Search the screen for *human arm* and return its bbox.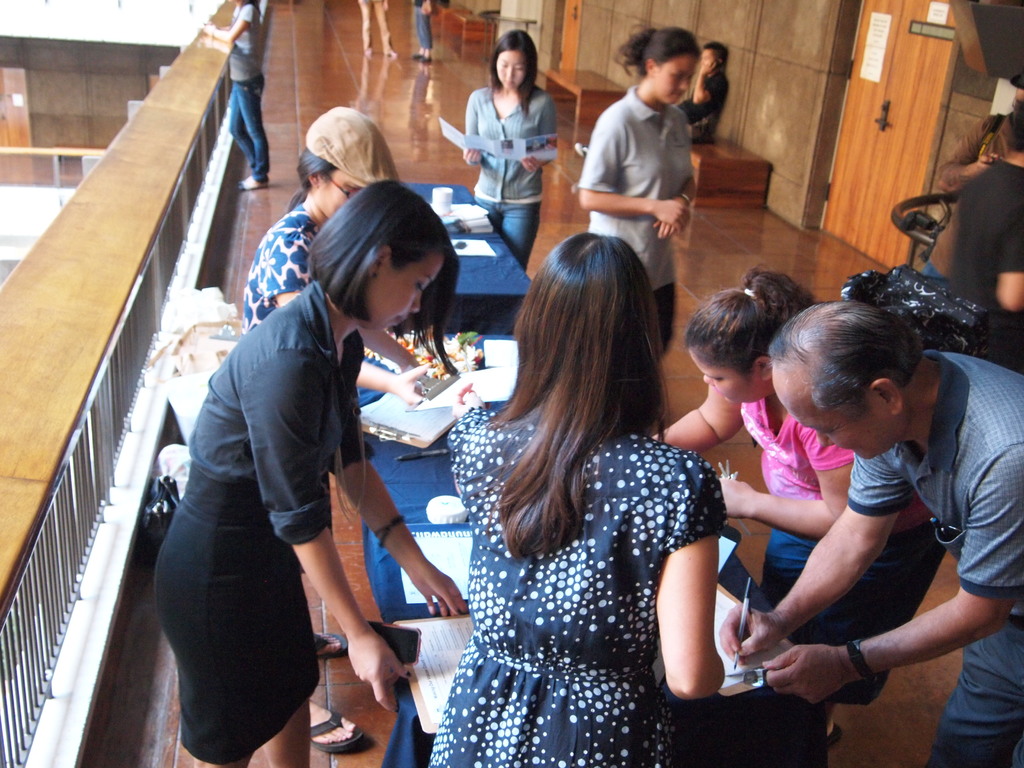
Found: {"left": 457, "top": 91, "right": 483, "bottom": 166}.
